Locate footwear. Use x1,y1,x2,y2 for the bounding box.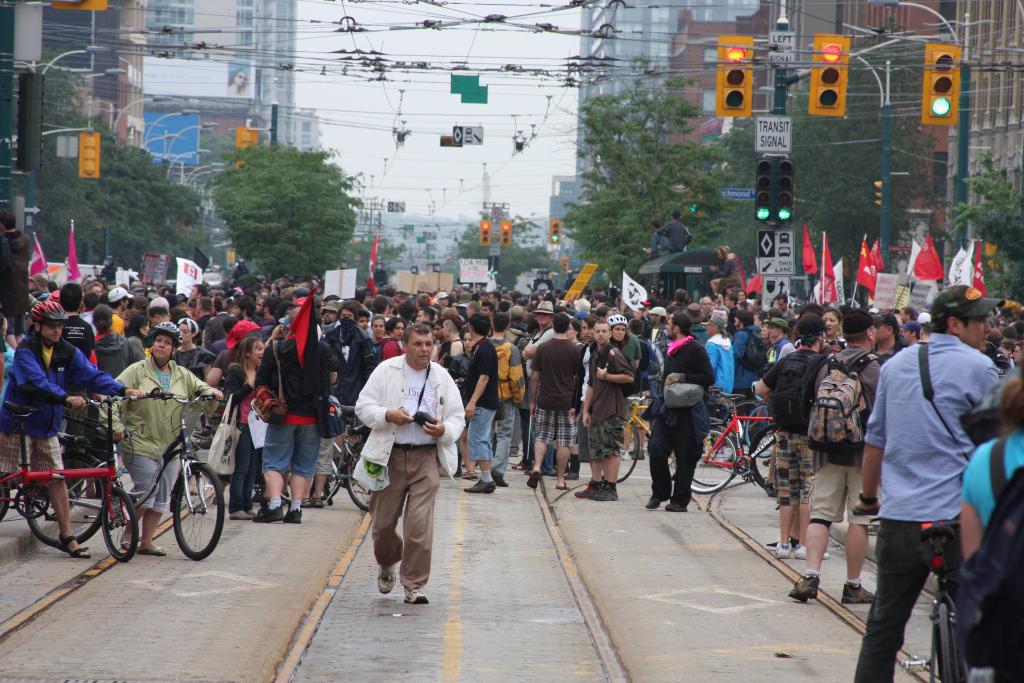
491,472,512,488.
